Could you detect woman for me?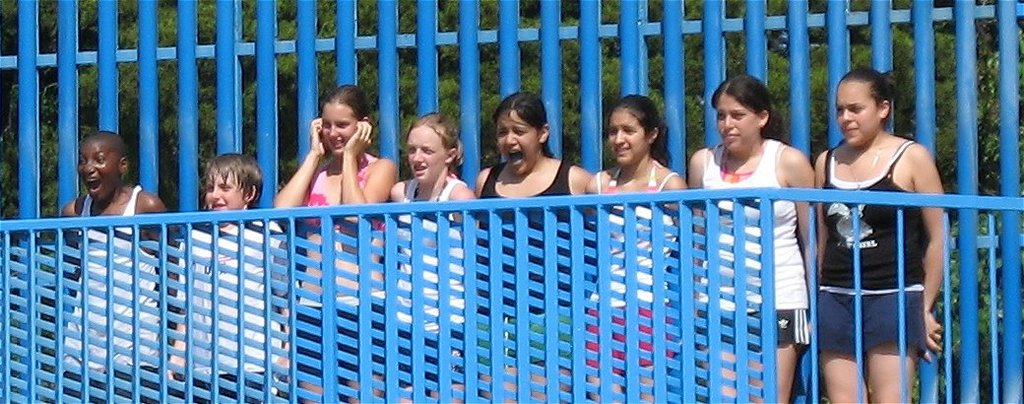
Detection result: 275:86:397:403.
